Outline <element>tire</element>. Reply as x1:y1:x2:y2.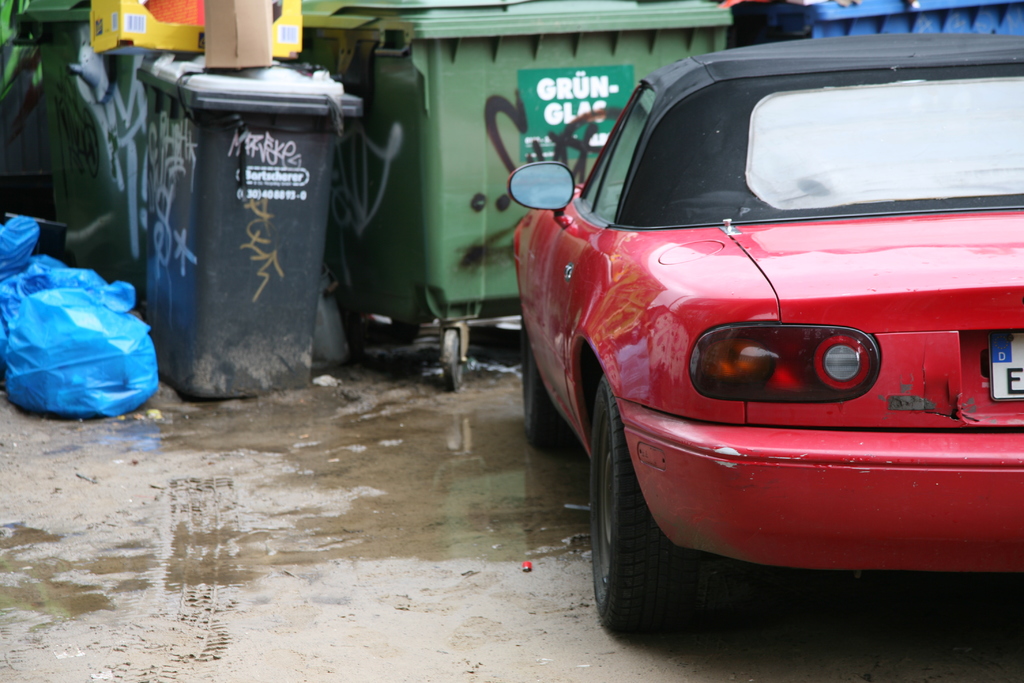
584:404:760:646.
